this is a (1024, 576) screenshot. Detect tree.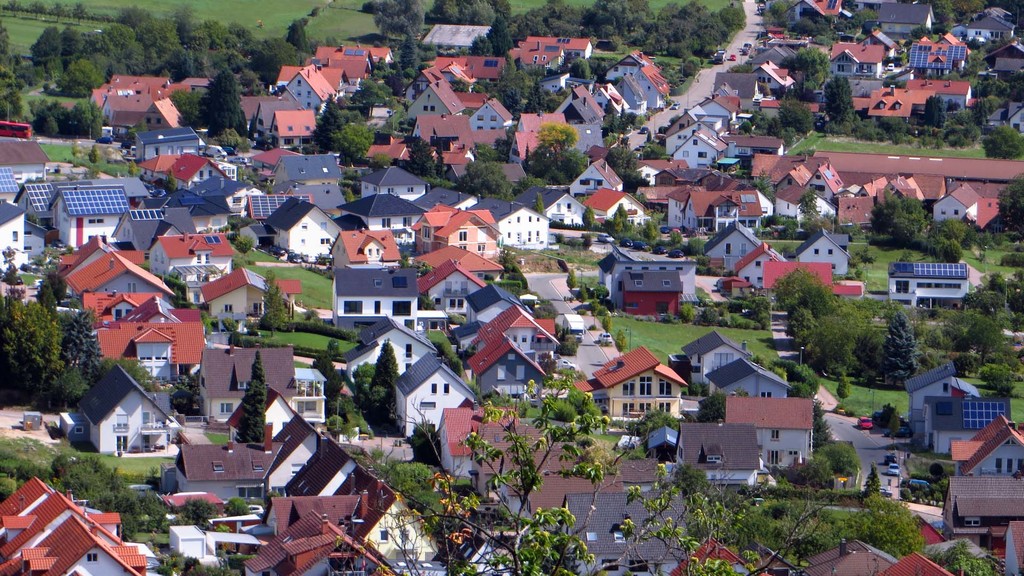
bbox(0, 15, 19, 90).
